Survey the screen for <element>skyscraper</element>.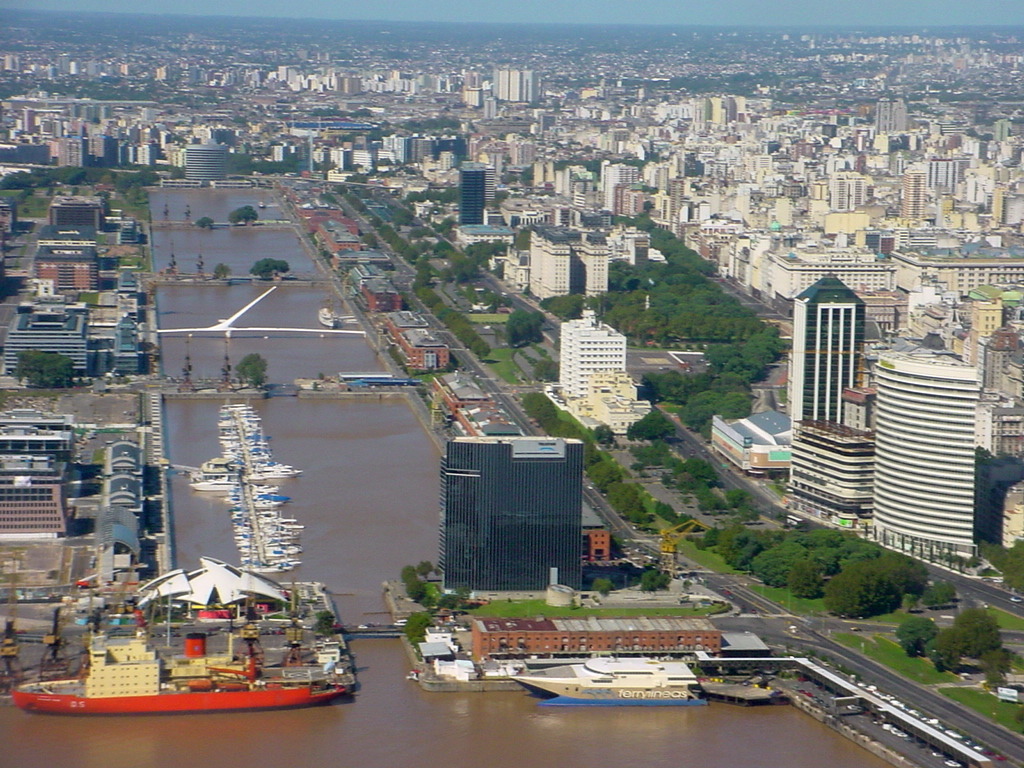
Survey found: [x1=457, y1=164, x2=495, y2=231].
